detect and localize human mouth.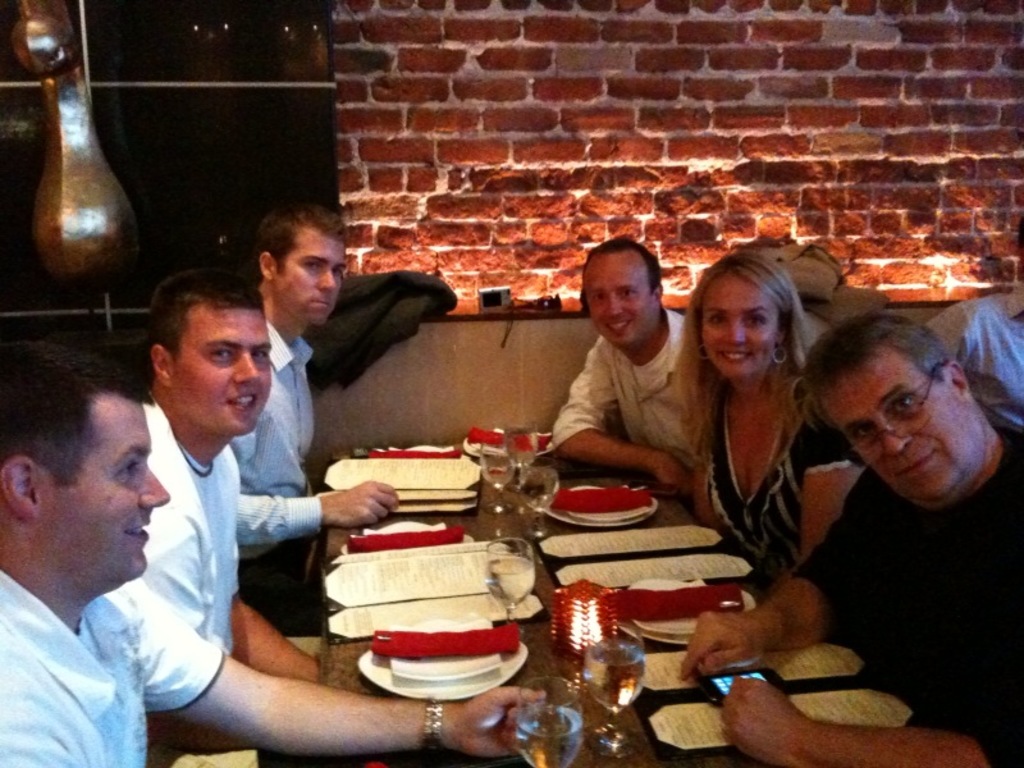
Localized at left=316, top=294, right=328, bottom=308.
